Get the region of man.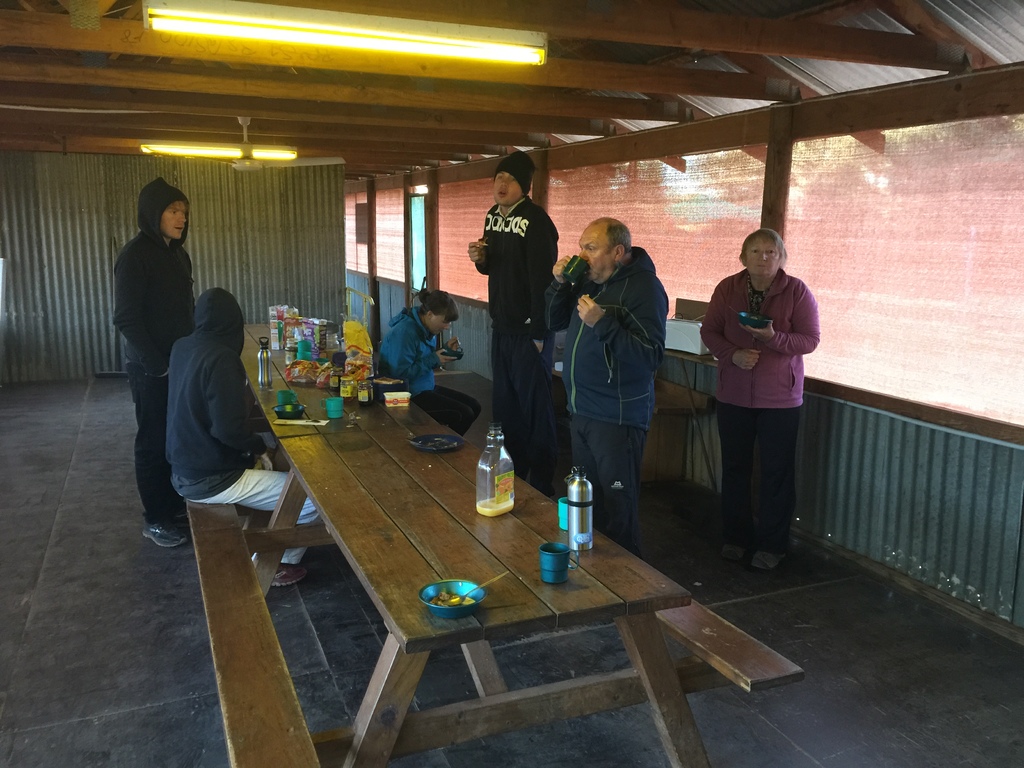
[536, 214, 673, 551].
